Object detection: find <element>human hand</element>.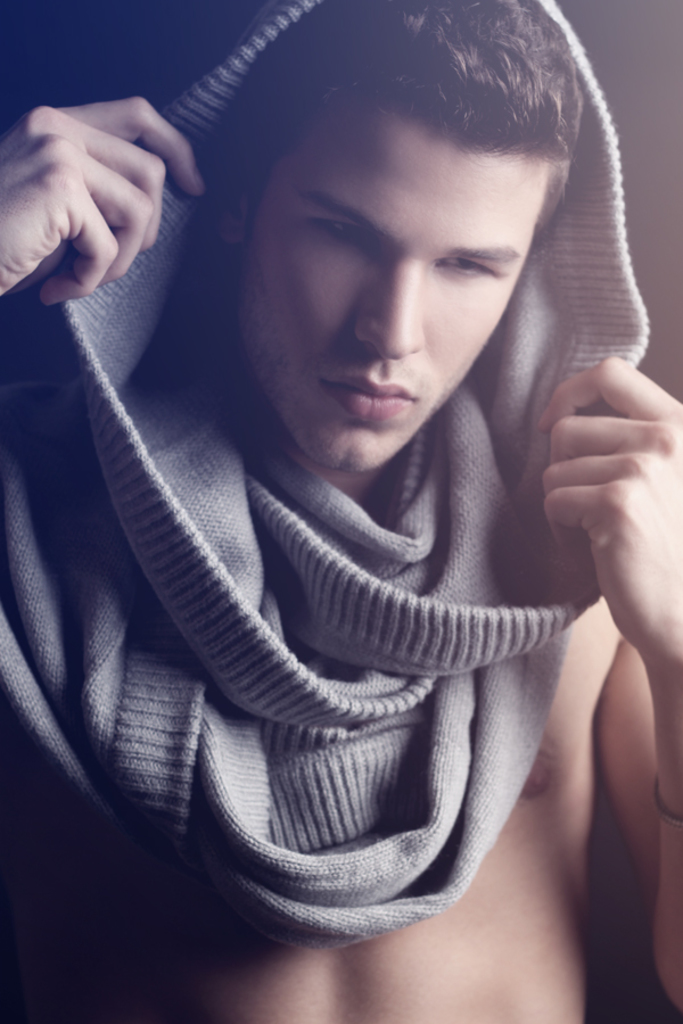
<region>0, 88, 208, 302</region>.
